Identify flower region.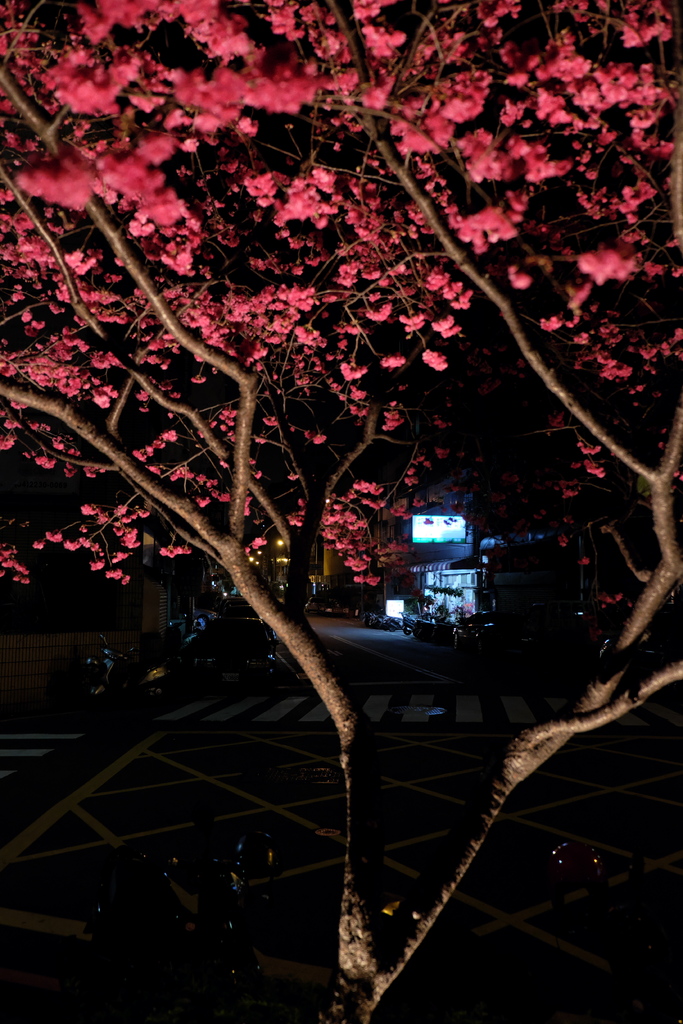
Region: x1=420 y1=353 x2=444 y2=372.
